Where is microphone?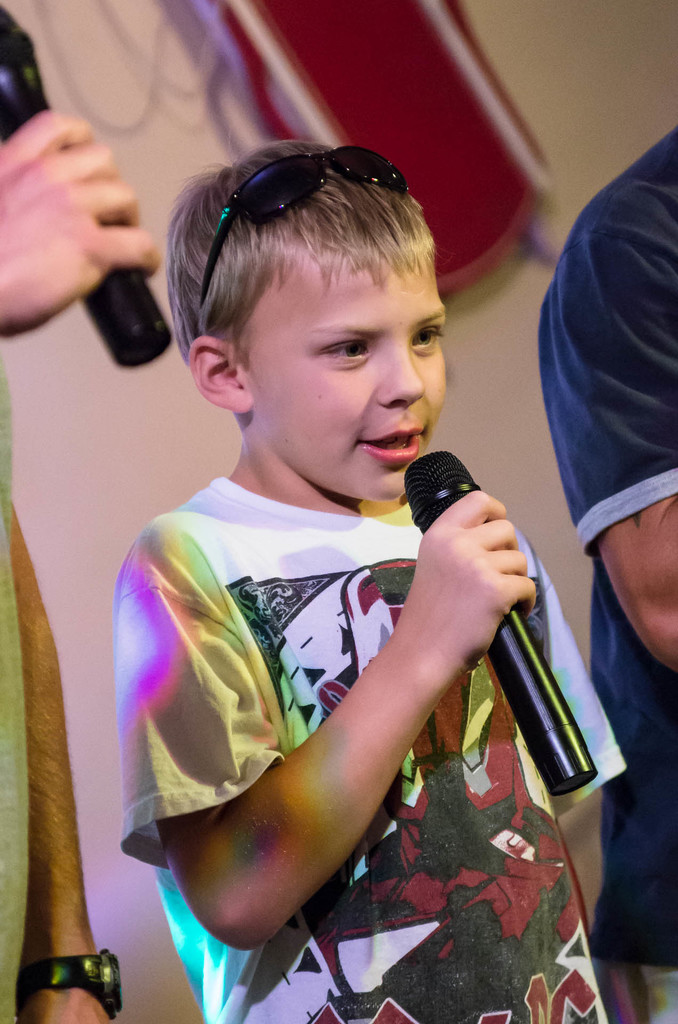
407,449,608,822.
